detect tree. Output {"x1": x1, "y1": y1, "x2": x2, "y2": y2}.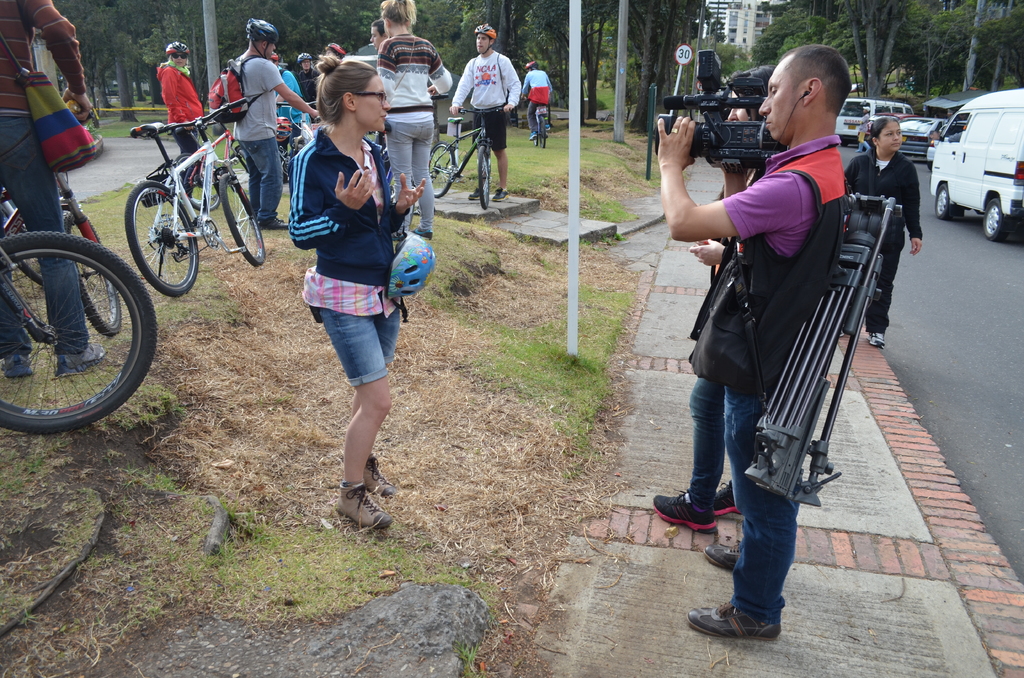
{"x1": 511, "y1": 0, "x2": 575, "y2": 97}.
